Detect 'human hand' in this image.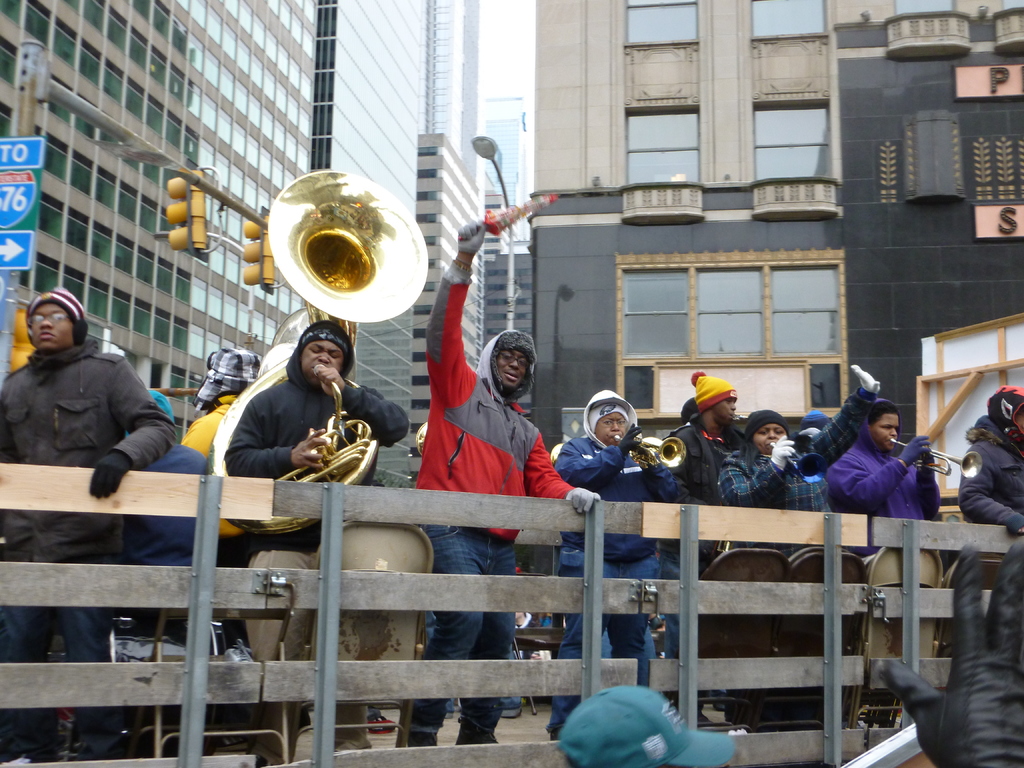
Detection: 1007:508:1023:536.
